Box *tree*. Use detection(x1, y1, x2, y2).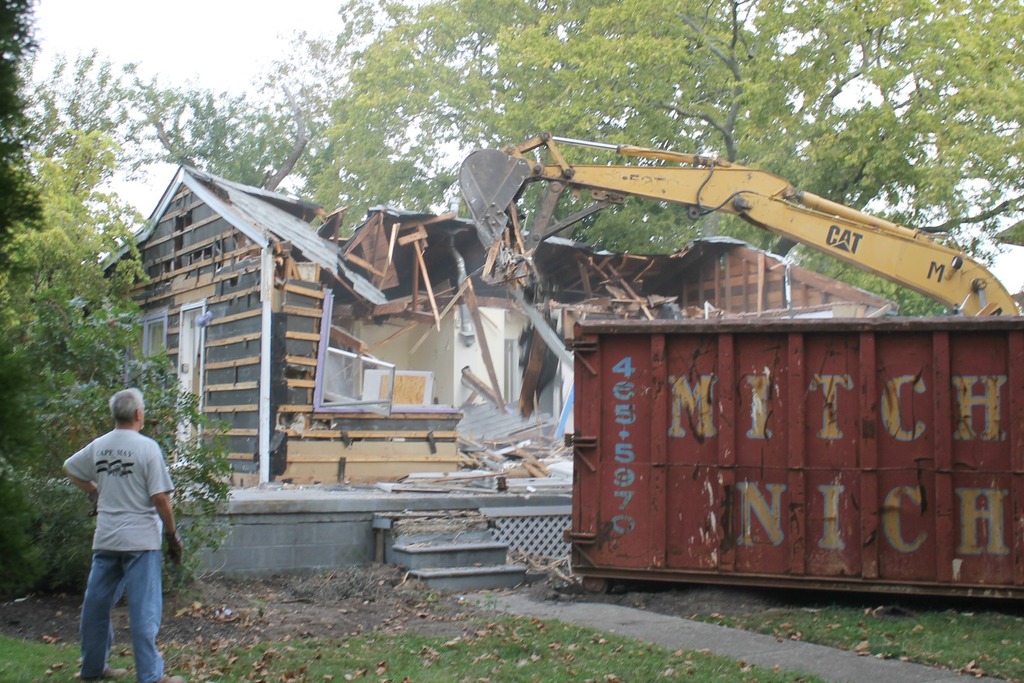
detection(0, 142, 223, 599).
